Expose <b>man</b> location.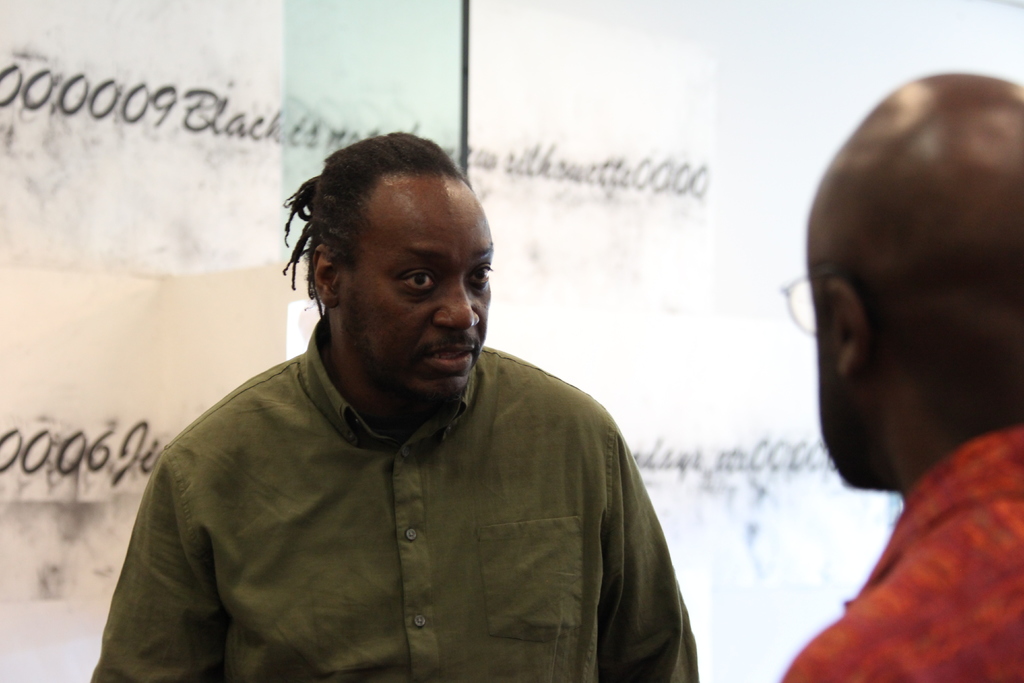
Exposed at 781:71:1023:682.
